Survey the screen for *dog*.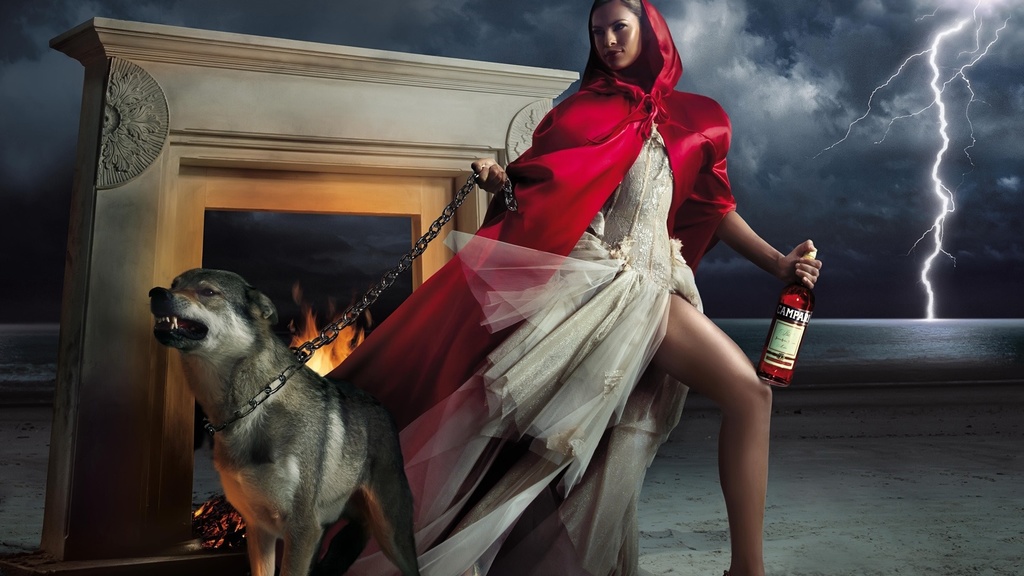
Survey found: x1=147, y1=268, x2=422, y2=575.
